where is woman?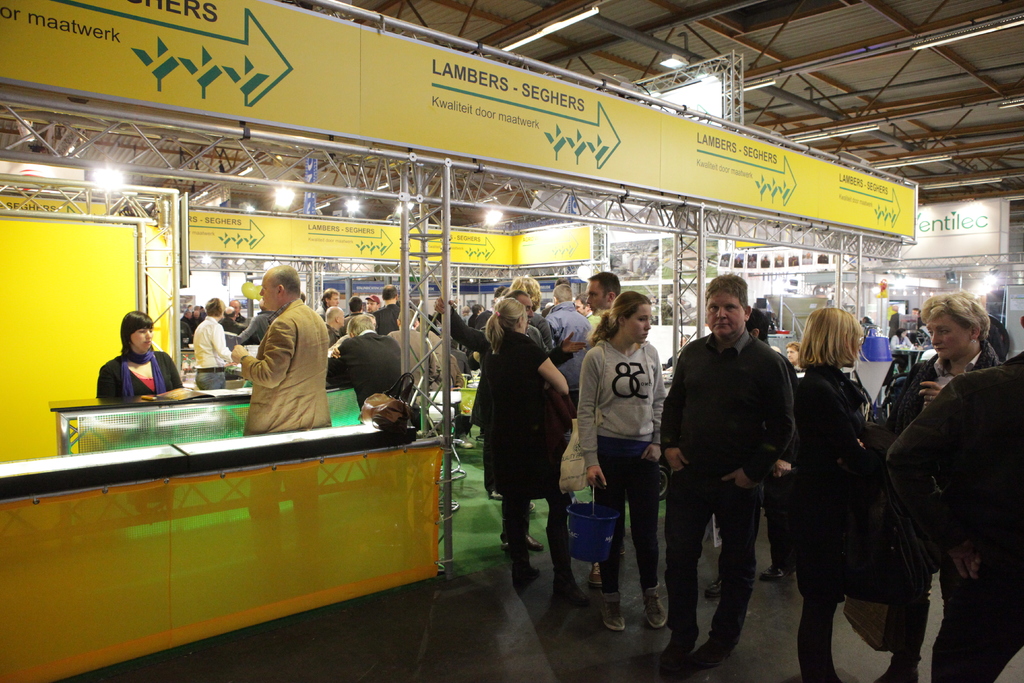
box=[781, 305, 876, 682].
